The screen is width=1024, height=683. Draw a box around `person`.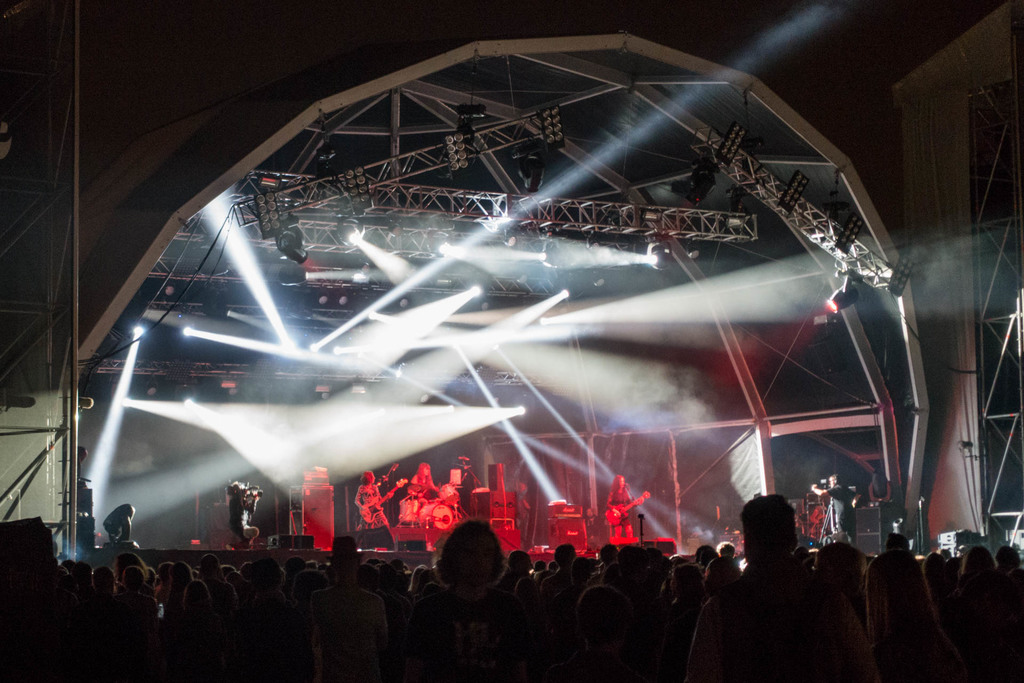
<box>605,474,634,541</box>.
